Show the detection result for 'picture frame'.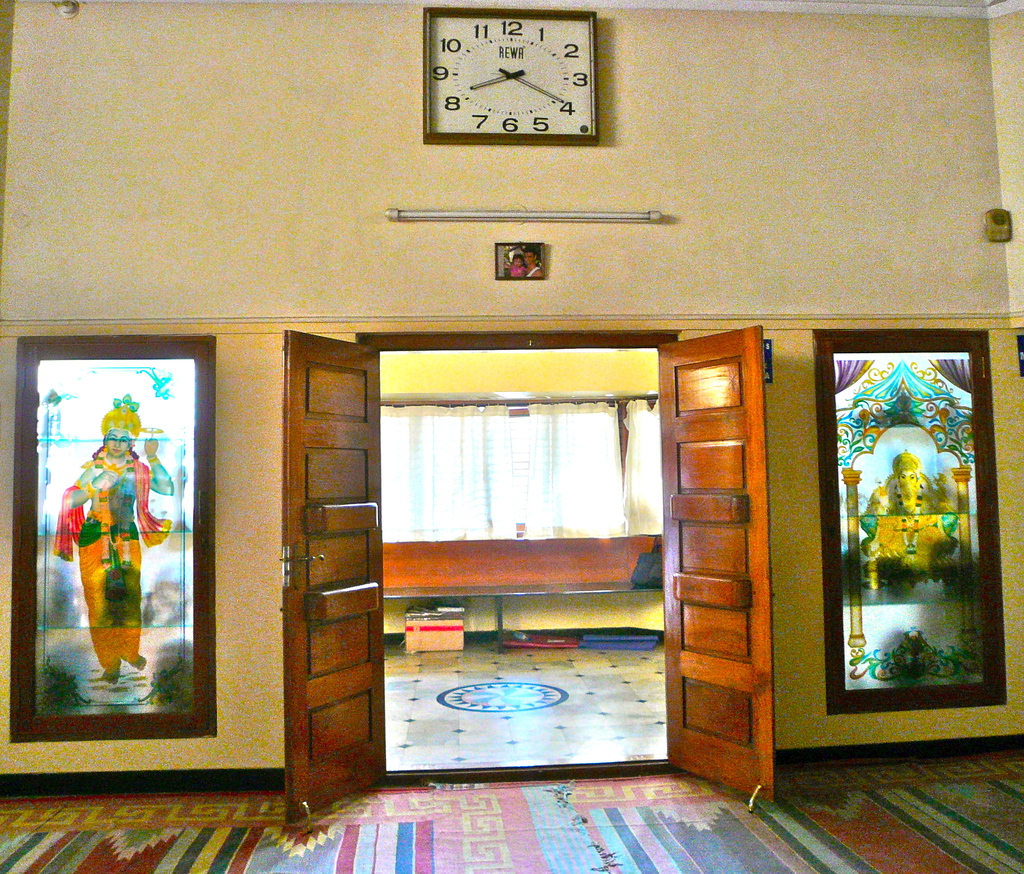
bbox=[25, 346, 202, 728].
